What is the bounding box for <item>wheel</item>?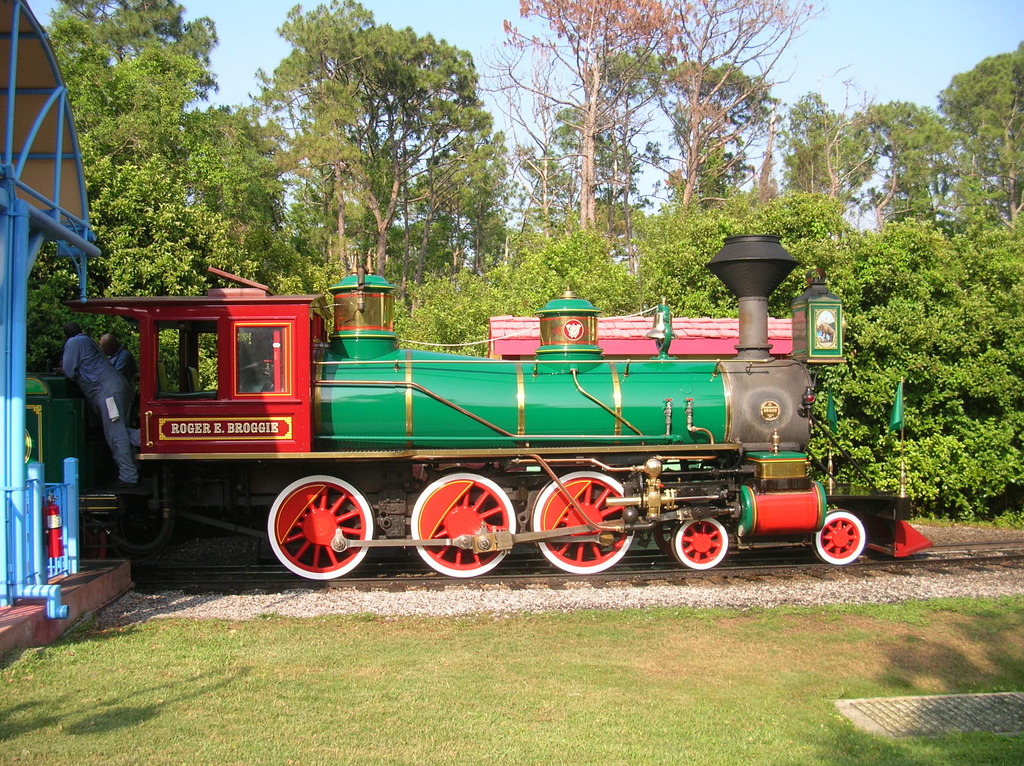
<box>411,470,520,578</box>.
